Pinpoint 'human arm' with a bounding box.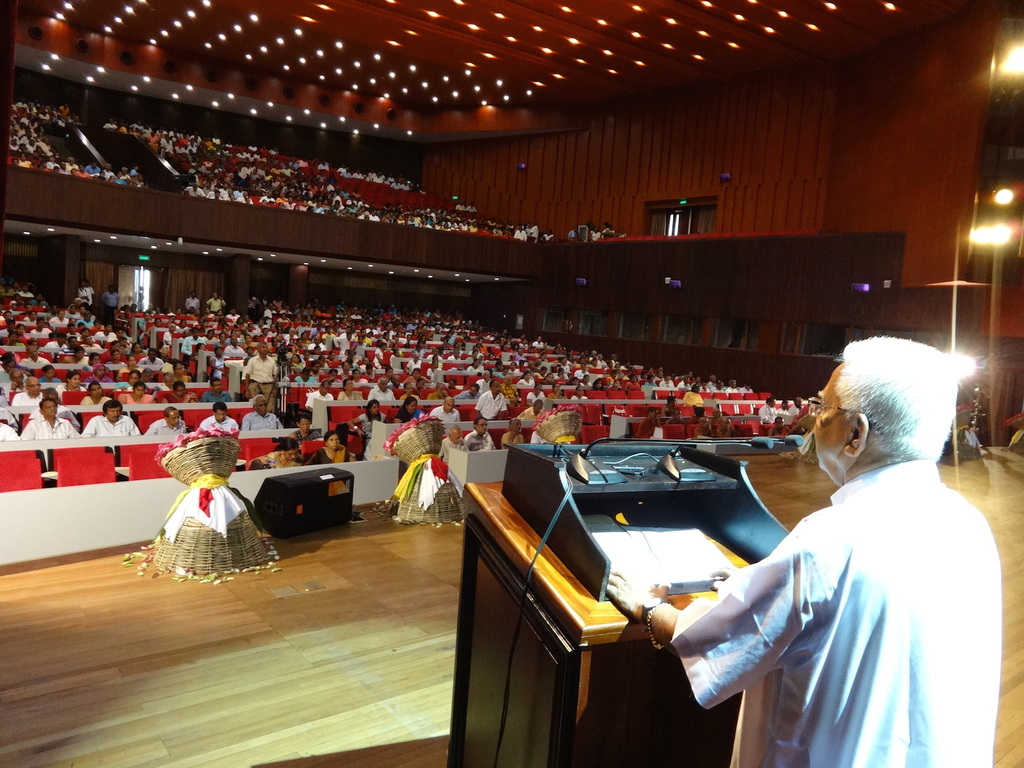
pyautogui.locateOnScreen(683, 395, 688, 405).
